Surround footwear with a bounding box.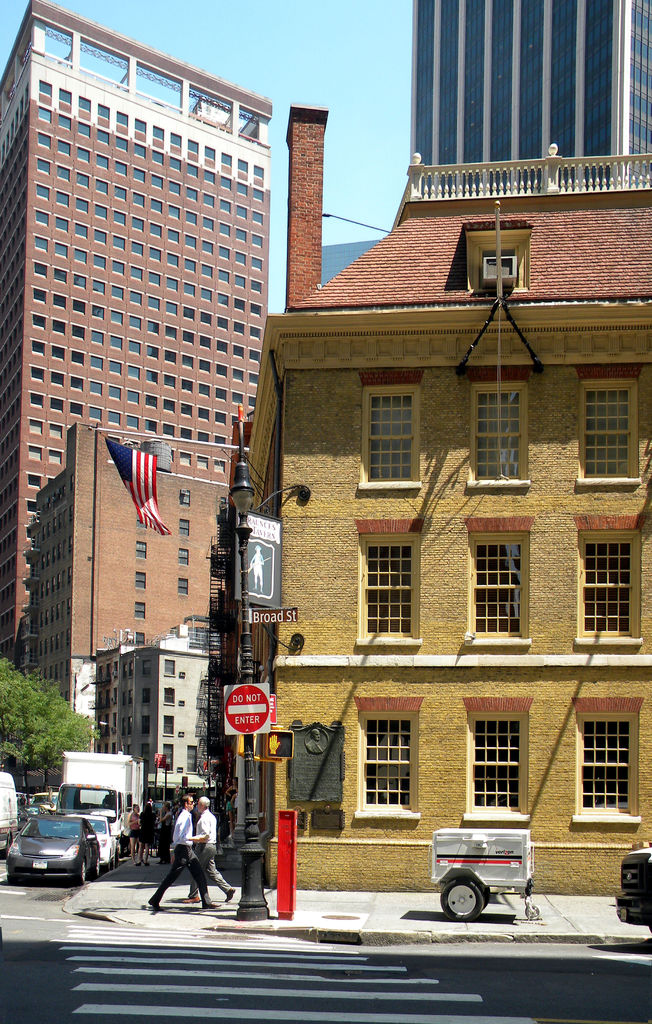
box=[201, 900, 217, 910].
